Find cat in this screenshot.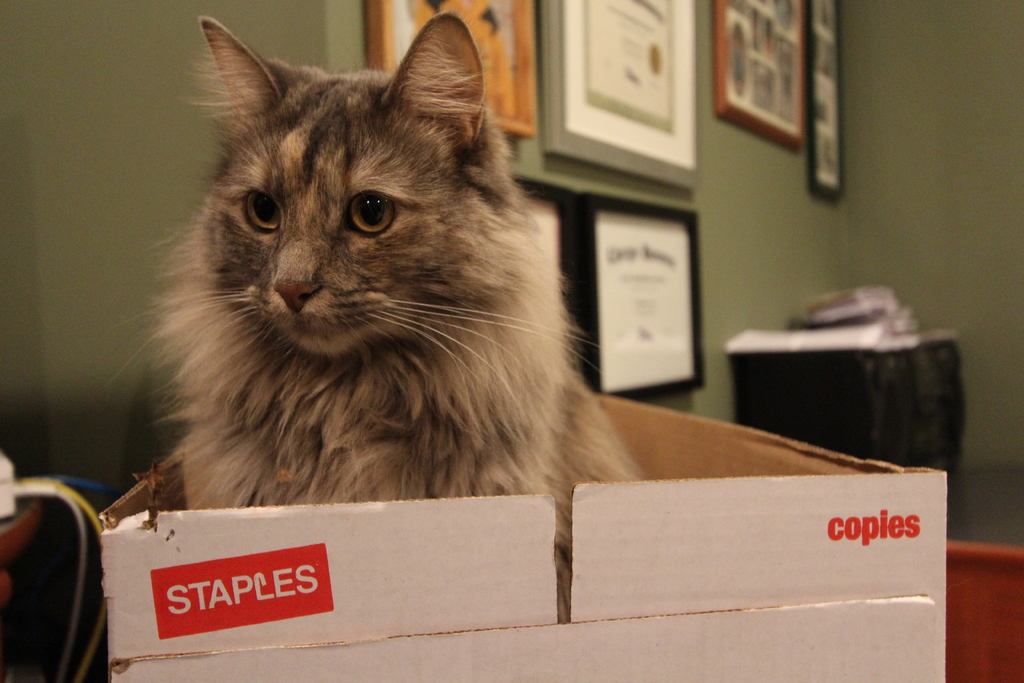
The bounding box for cat is (x1=148, y1=5, x2=643, y2=621).
